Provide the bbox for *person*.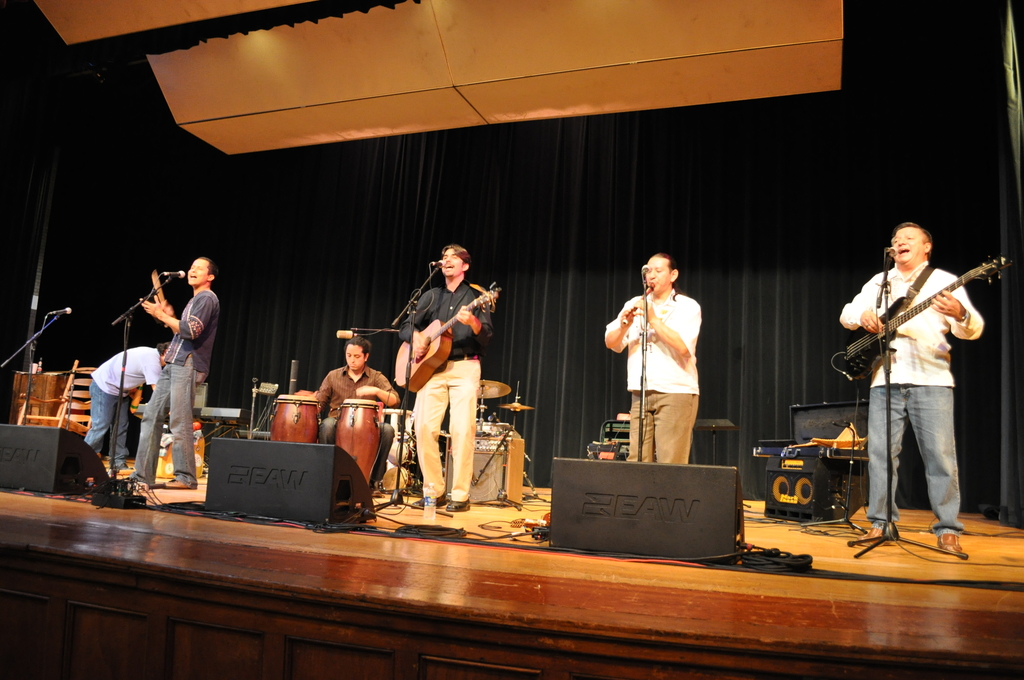
locate(393, 233, 492, 527).
